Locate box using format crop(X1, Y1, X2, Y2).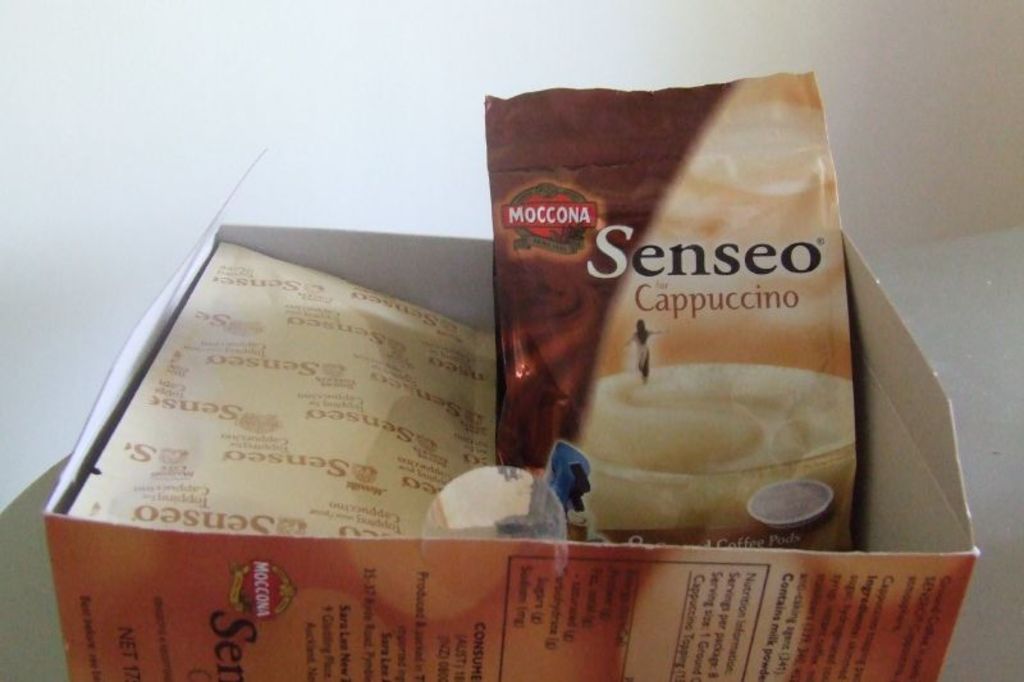
crop(42, 145, 979, 681).
